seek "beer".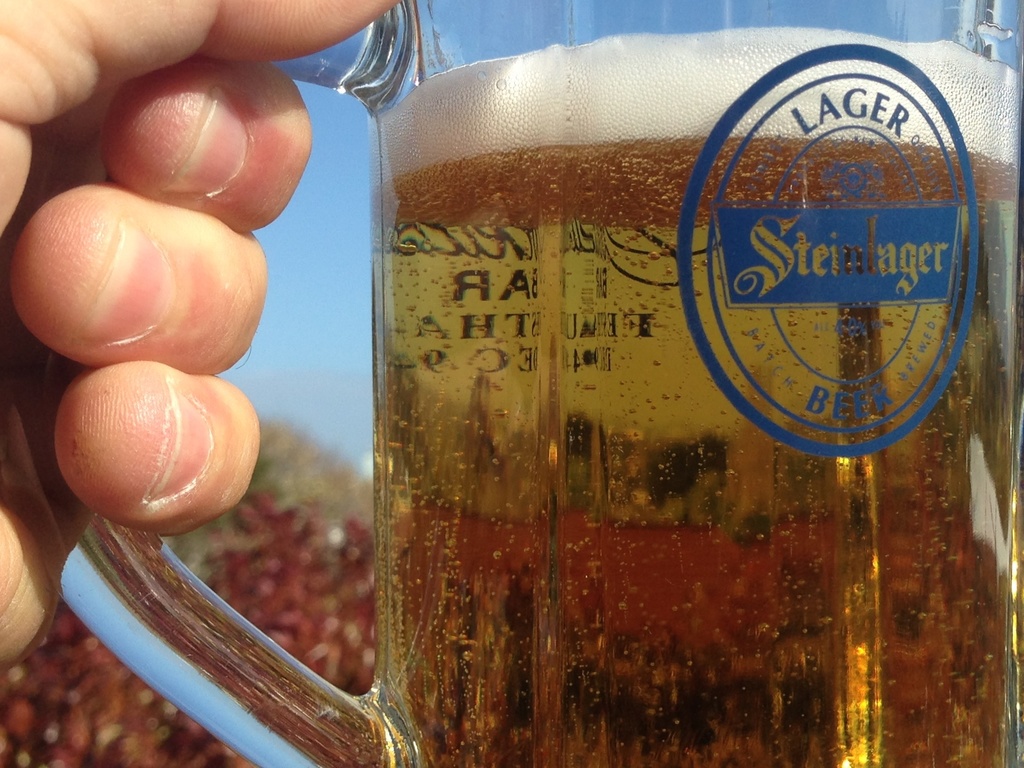
372:40:1022:760.
